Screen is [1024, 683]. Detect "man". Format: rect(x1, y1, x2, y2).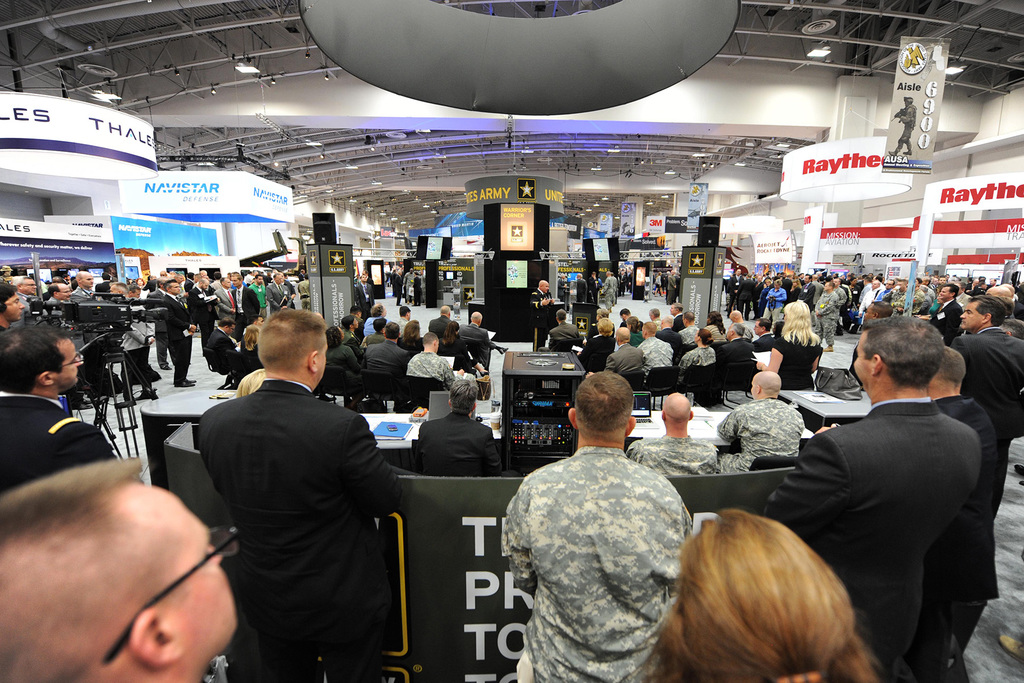
rect(920, 342, 1001, 682).
